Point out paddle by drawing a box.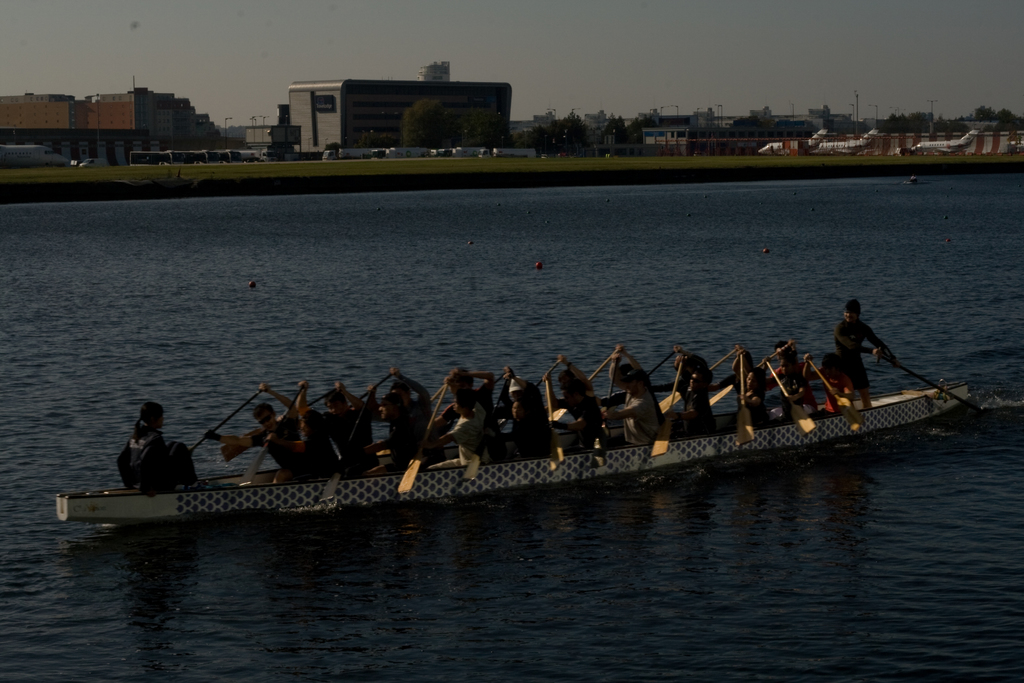
rect(588, 353, 618, 382).
